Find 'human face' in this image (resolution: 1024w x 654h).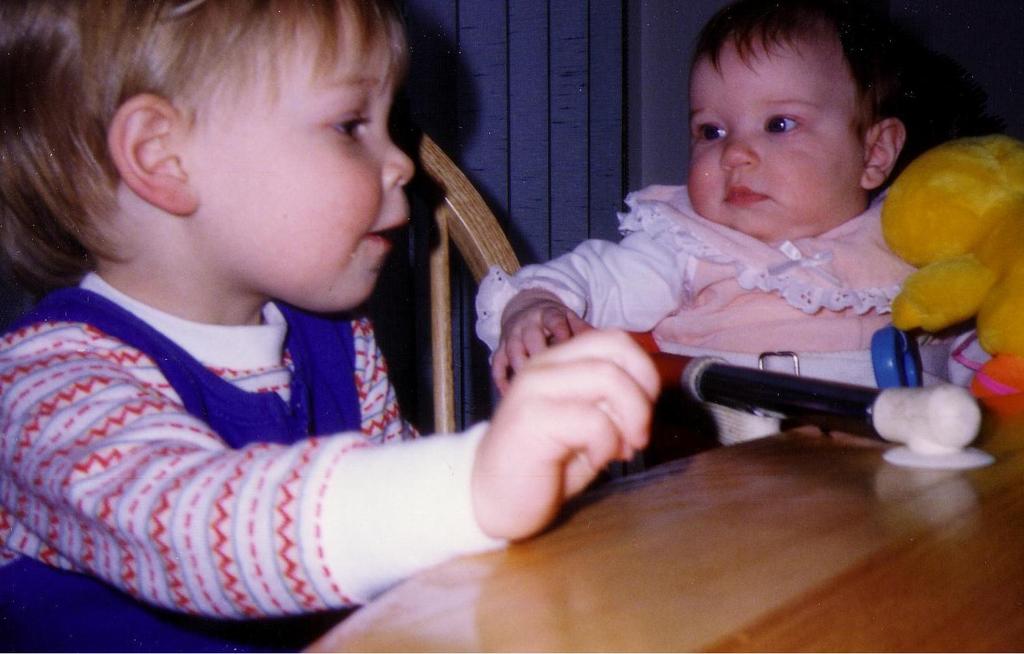
detection(690, 27, 865, 237).
